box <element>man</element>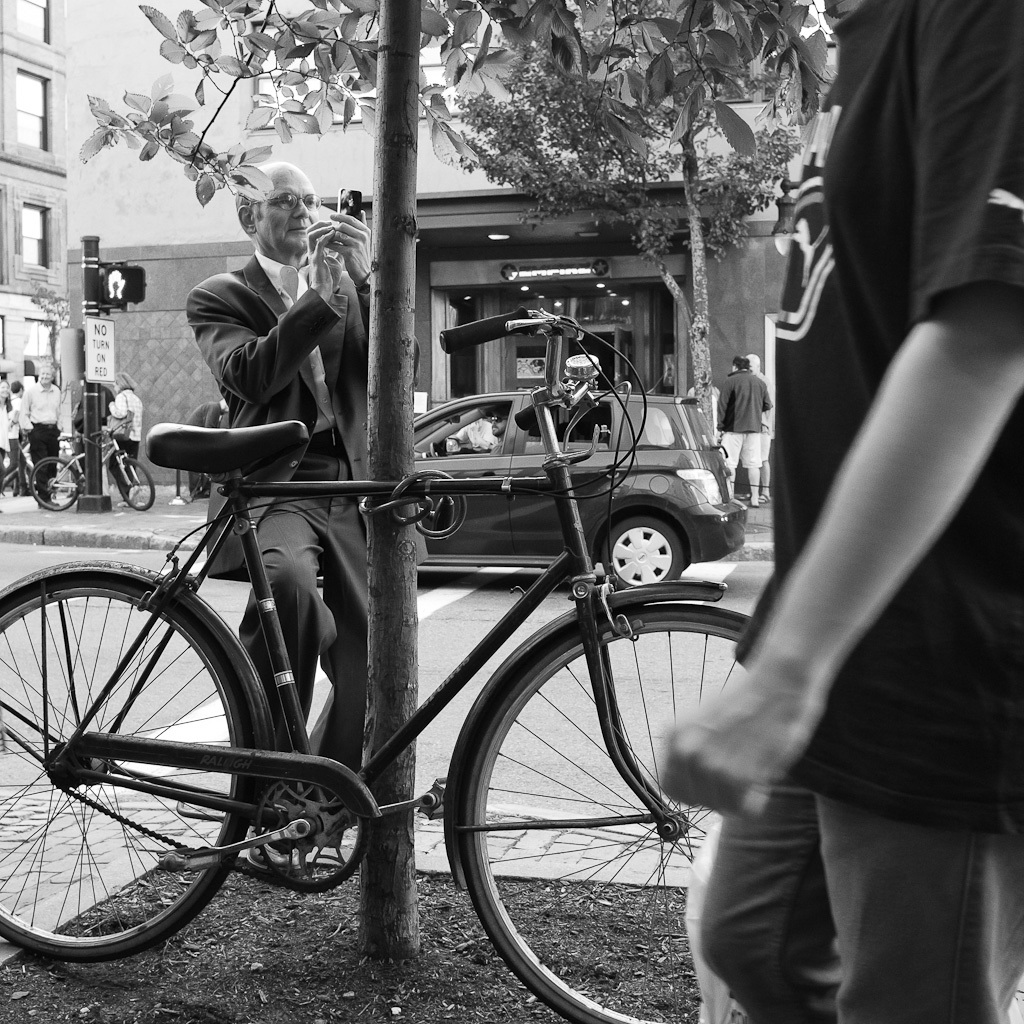
box=[722, 357, 767, 504]
